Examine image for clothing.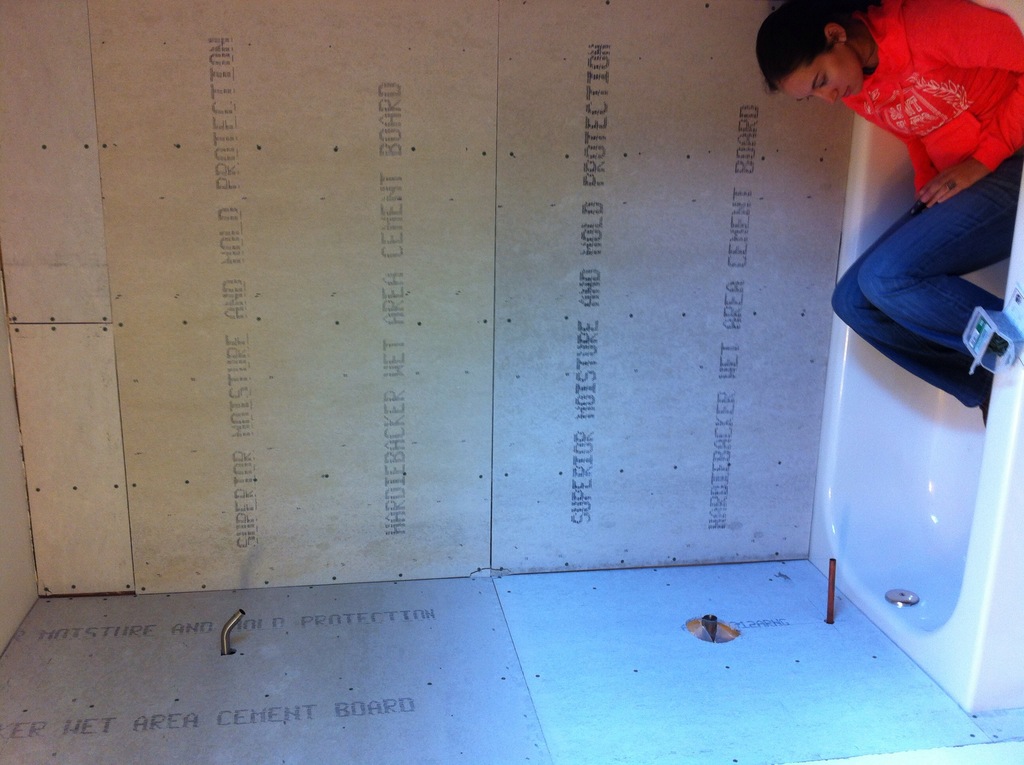
Examination result: rect(831, 0, 1023, 407).
